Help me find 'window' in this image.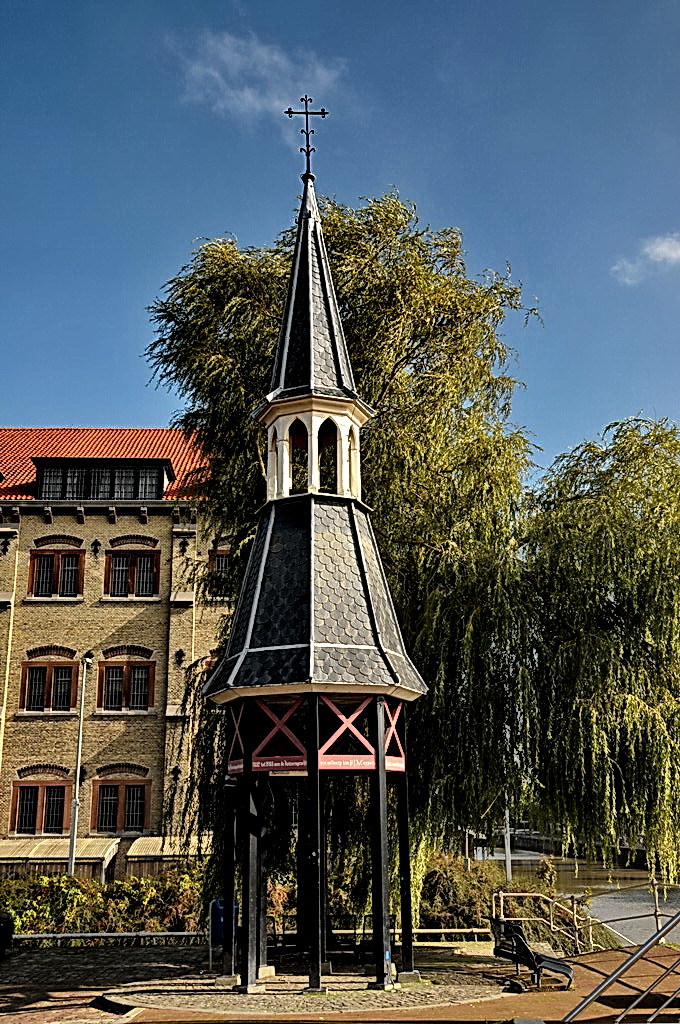
Found it: box=[24, 541, 84, 600].
